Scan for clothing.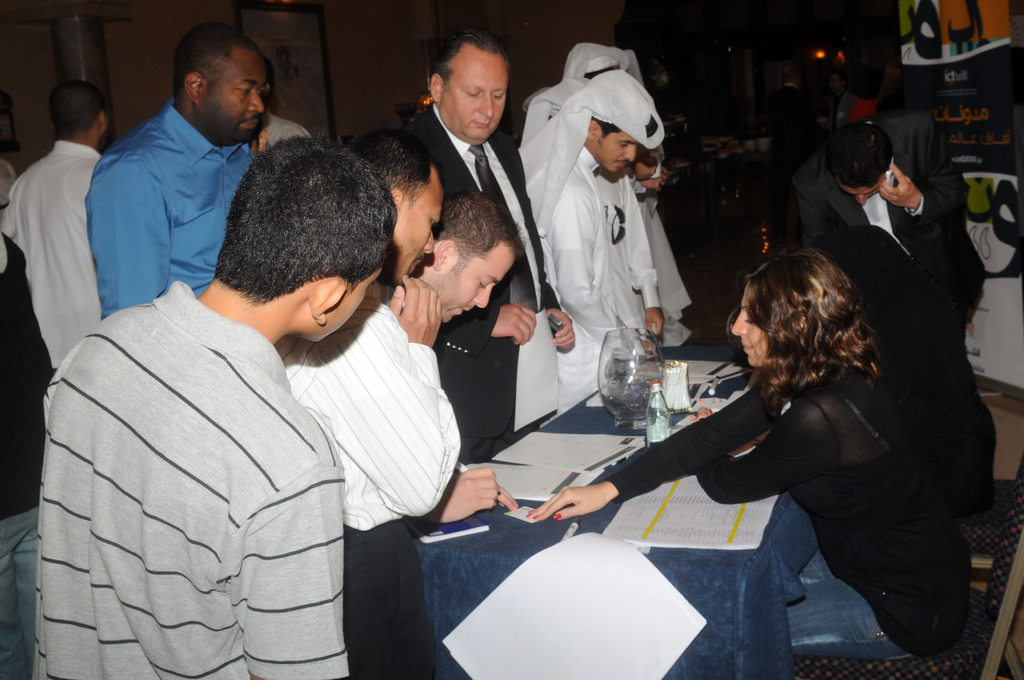
Scan result: x1=88 y1=99 x2=266 y2=307.
